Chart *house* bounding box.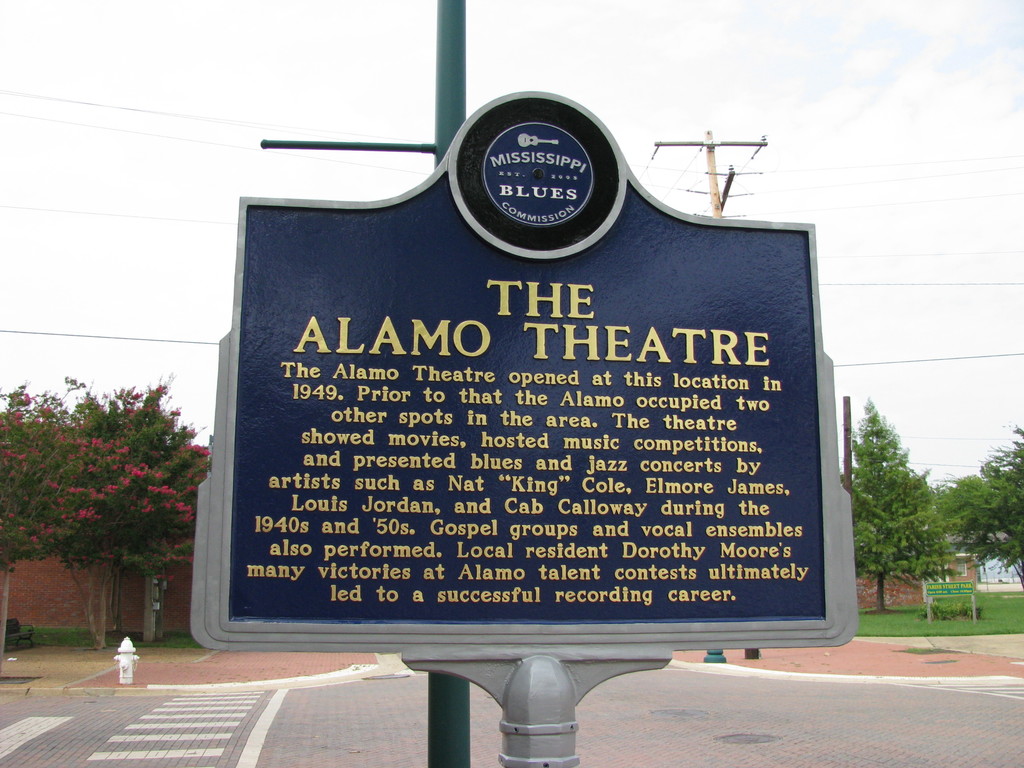
Charted: {"x1": 854, "y1": 548, "x2": 989, "y2": 605}.
